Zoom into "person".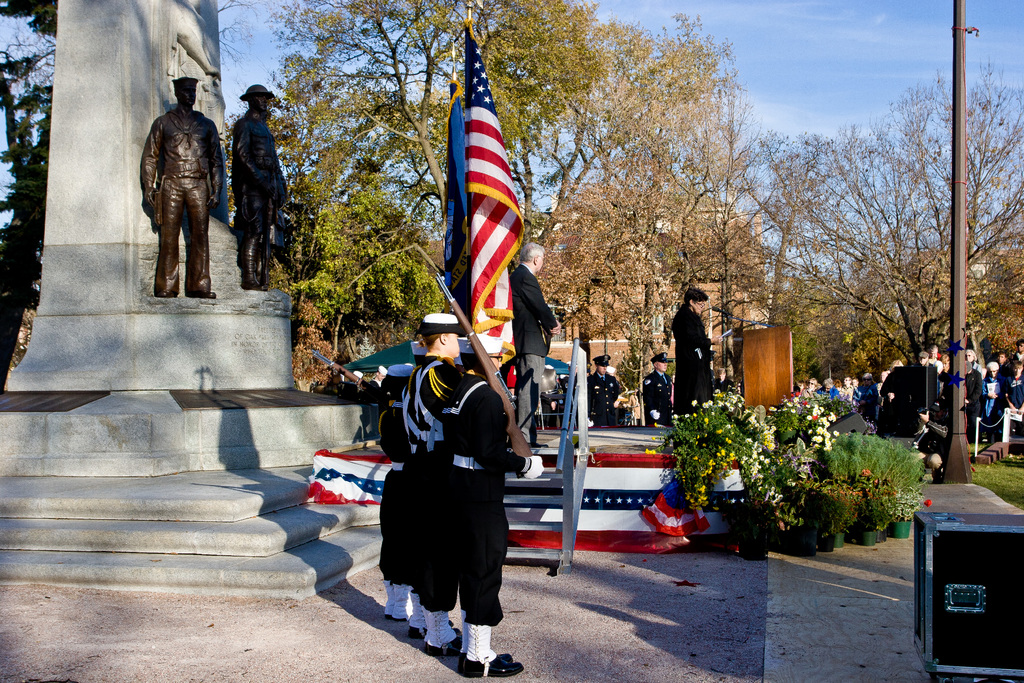
Zoom target: 508/242/561/446.
